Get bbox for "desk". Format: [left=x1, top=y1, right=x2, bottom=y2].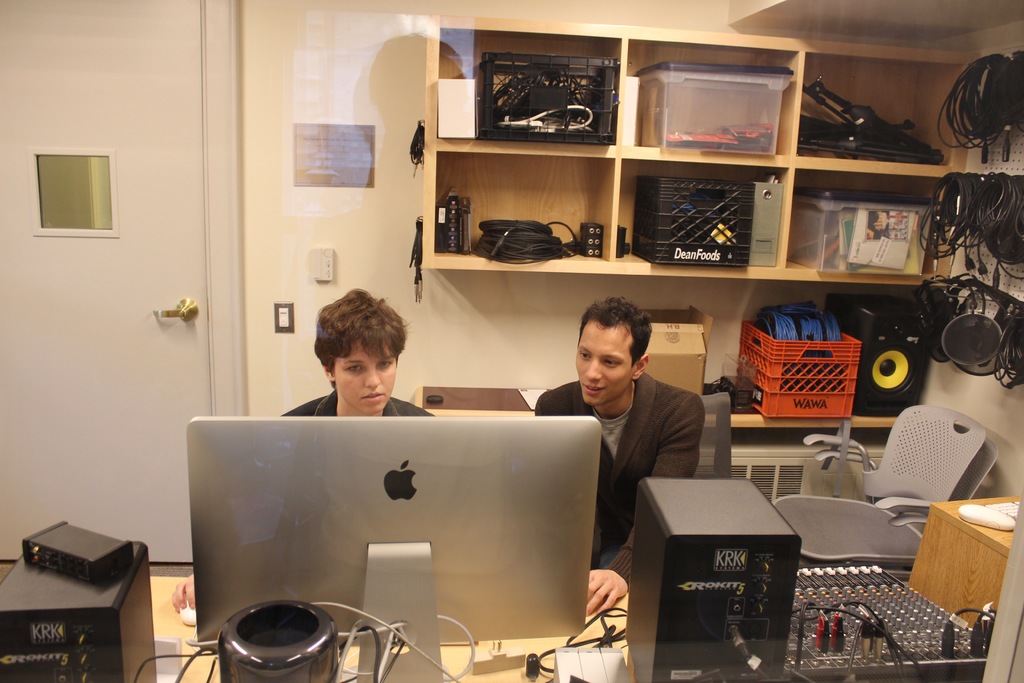
[left=146, top=575, right=633, bottom=682].
